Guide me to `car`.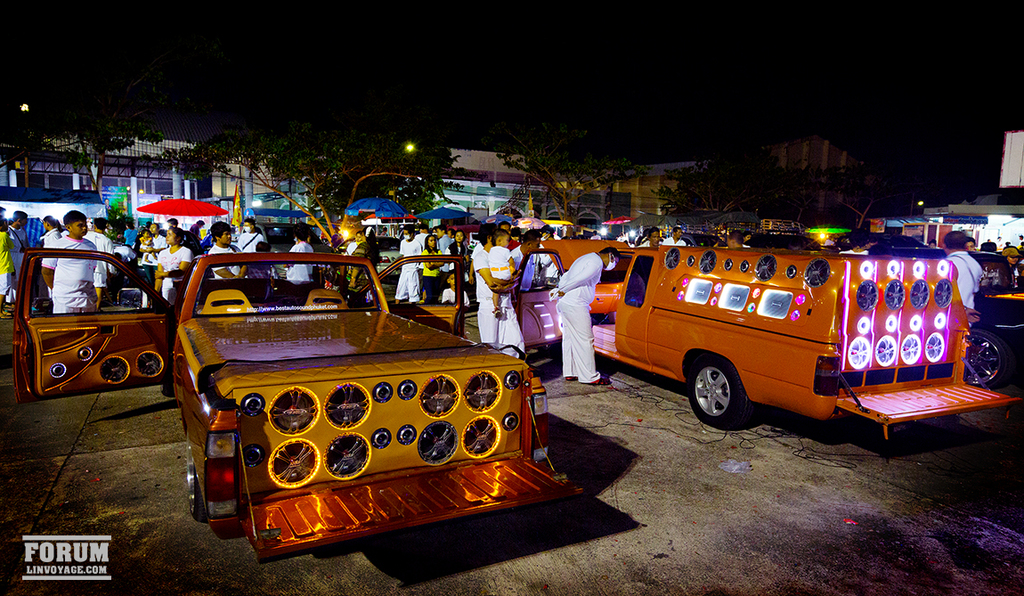
Guidance: crop(15, 249, 591, 560).
